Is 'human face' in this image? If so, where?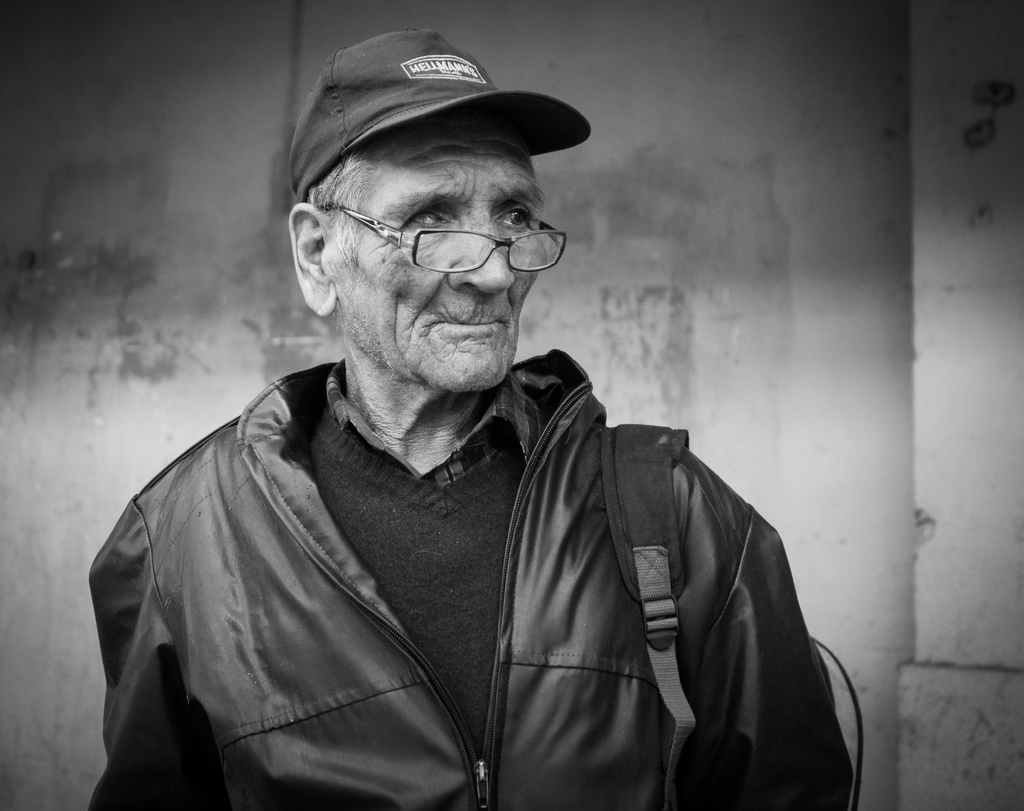
Yes, at pyautogui.locateOnScreen(321, 115, 541, 383).
